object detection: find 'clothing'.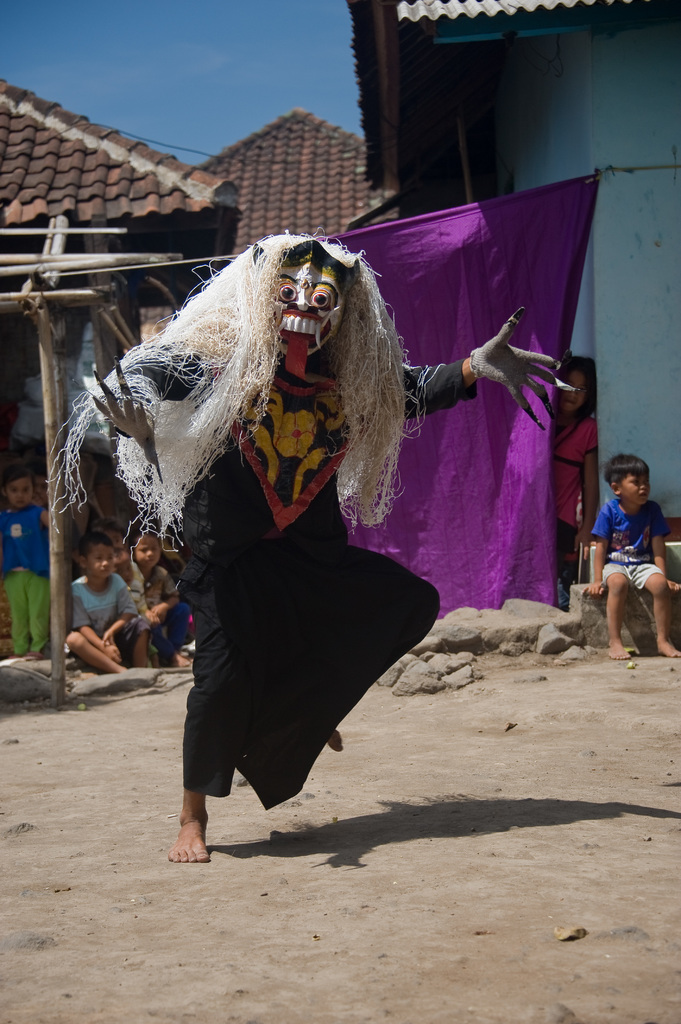
<box>588,491,678,584</box>.
